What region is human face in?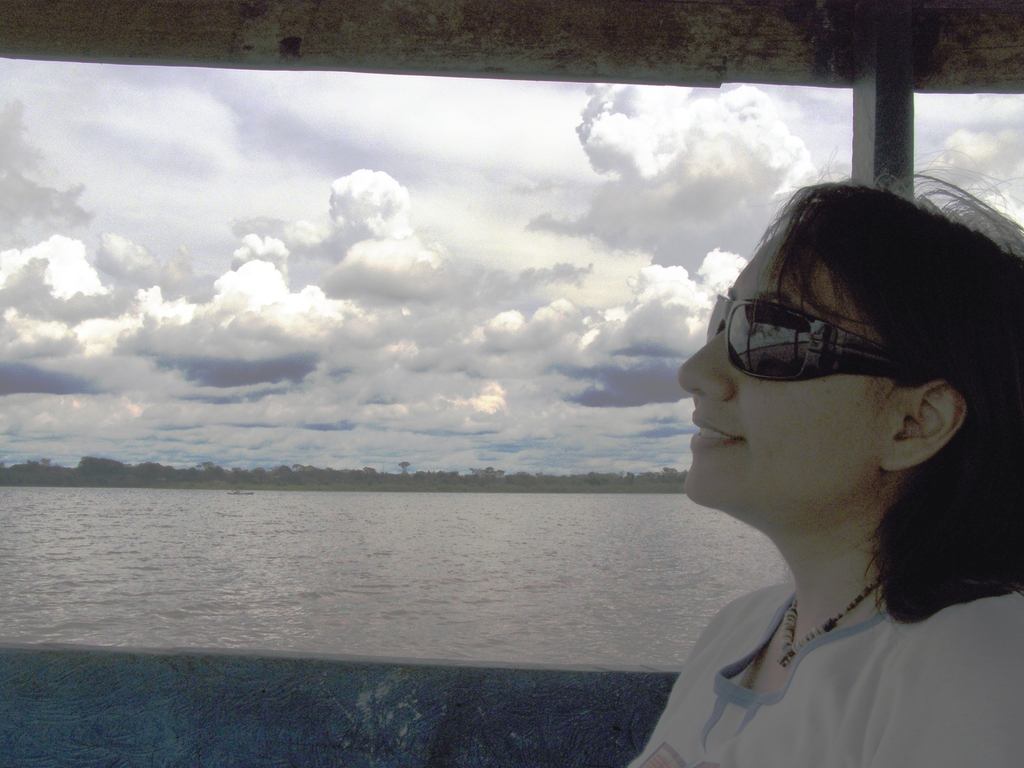
x1=675 y1=221 x2=911 y2=511.
